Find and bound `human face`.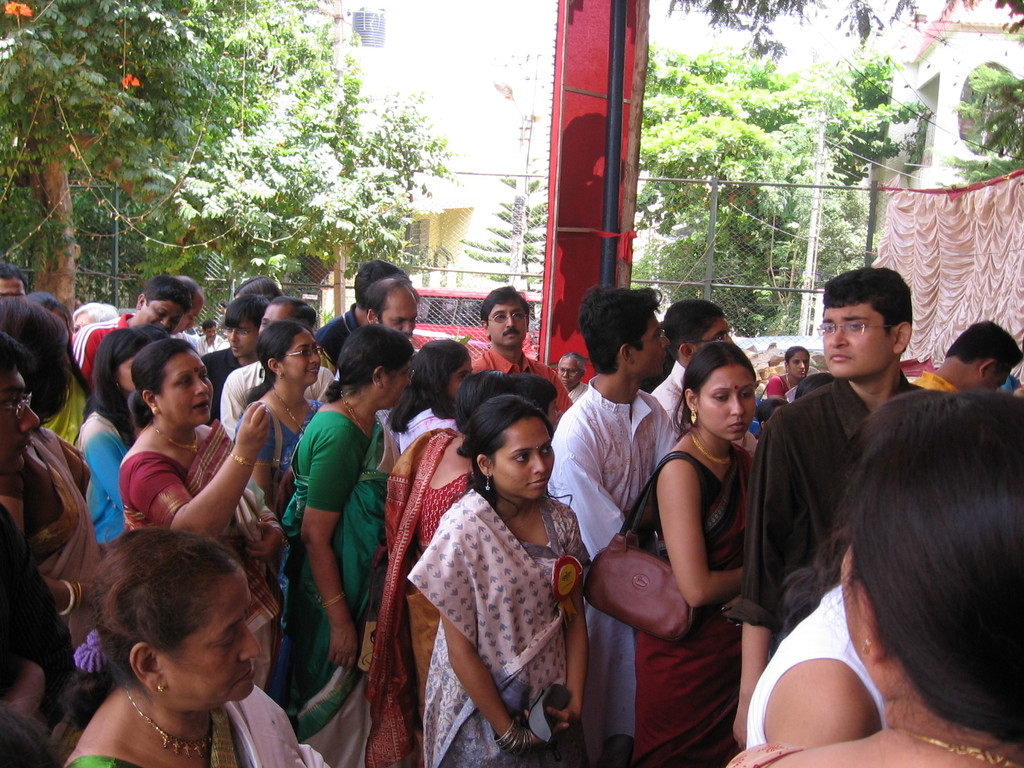
Bound: select_region(701, 315, 734, 346).
